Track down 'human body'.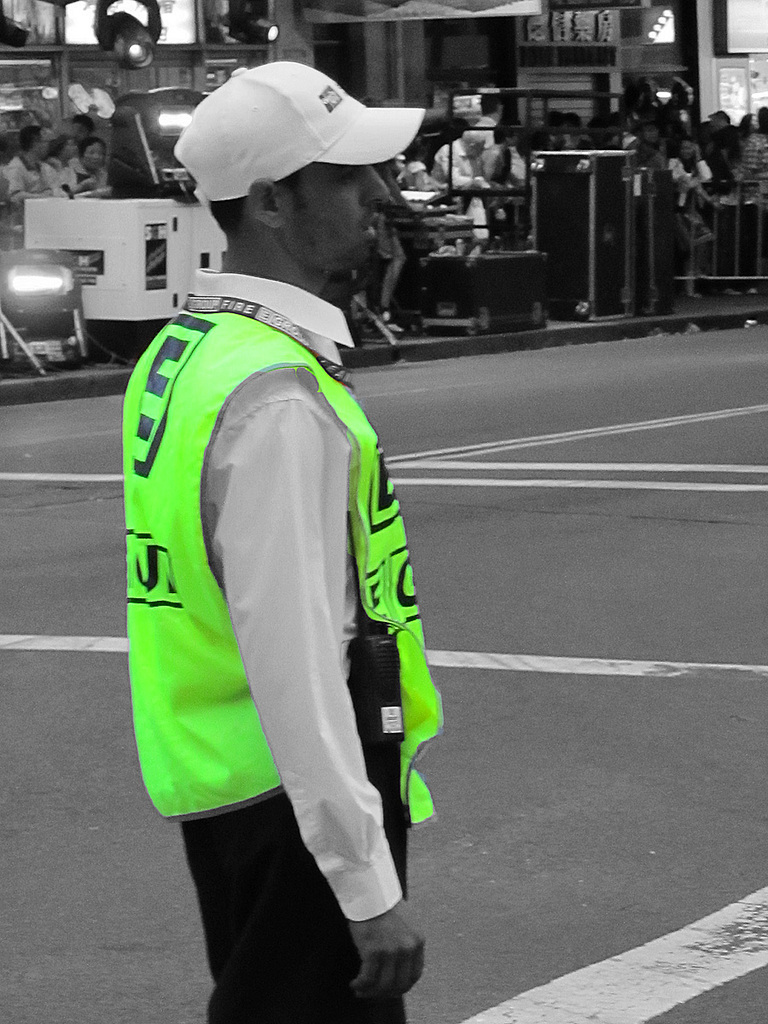
Tracked to detection(666, 143, 710, 302).
